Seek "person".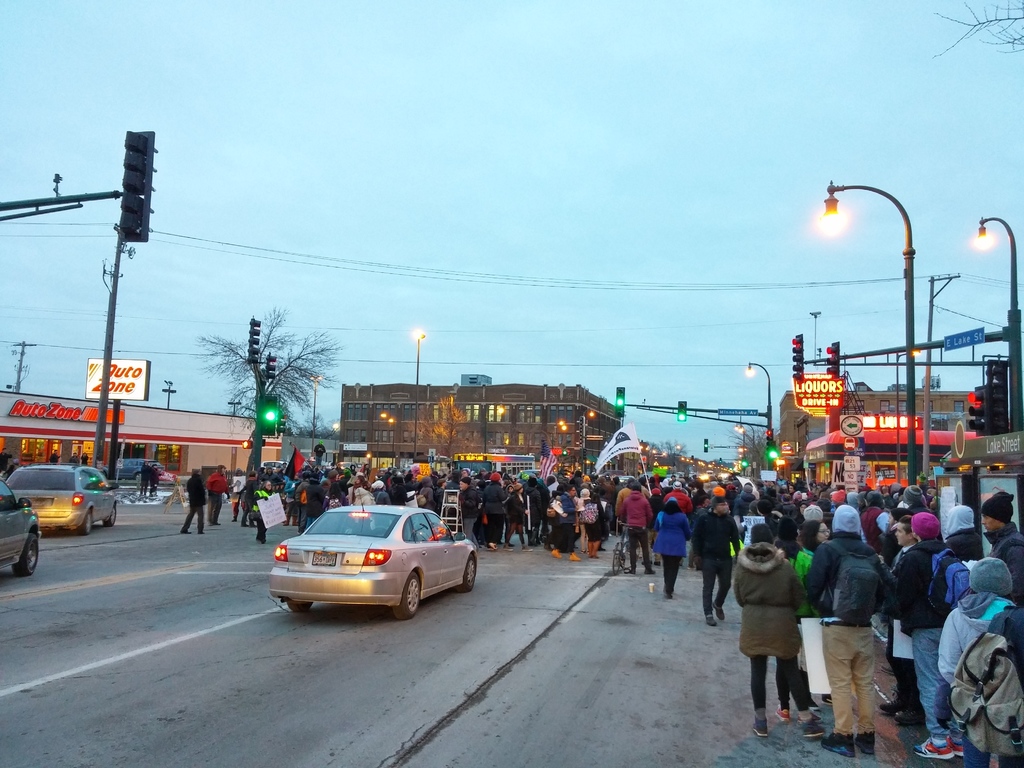
Rect(256, 479, 276, 546).
